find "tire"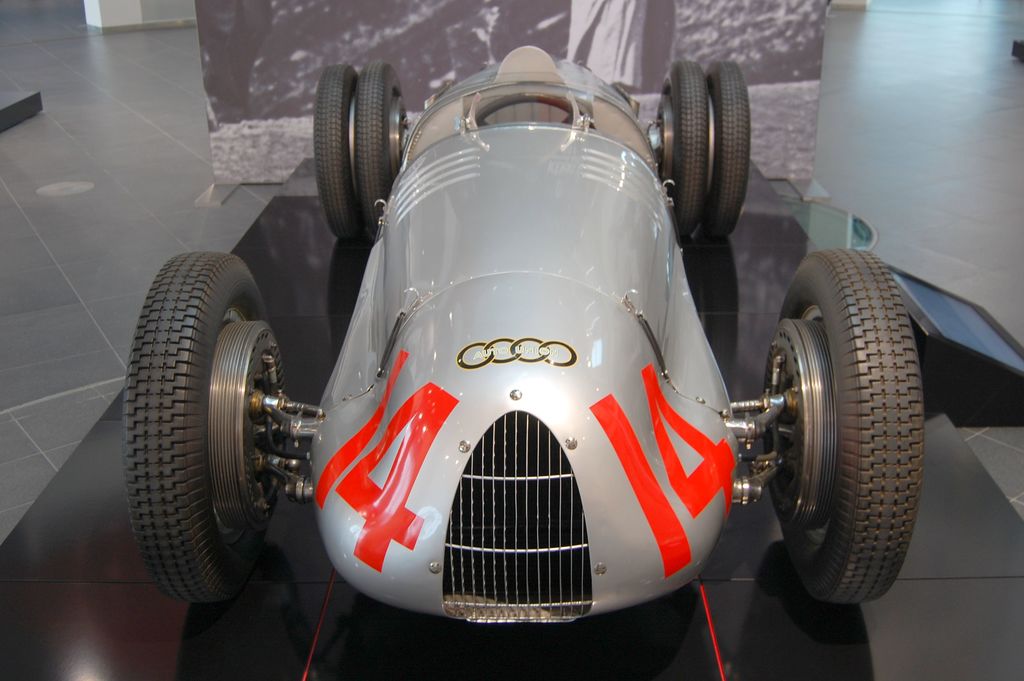
detection(124, 251, 266, 607)
